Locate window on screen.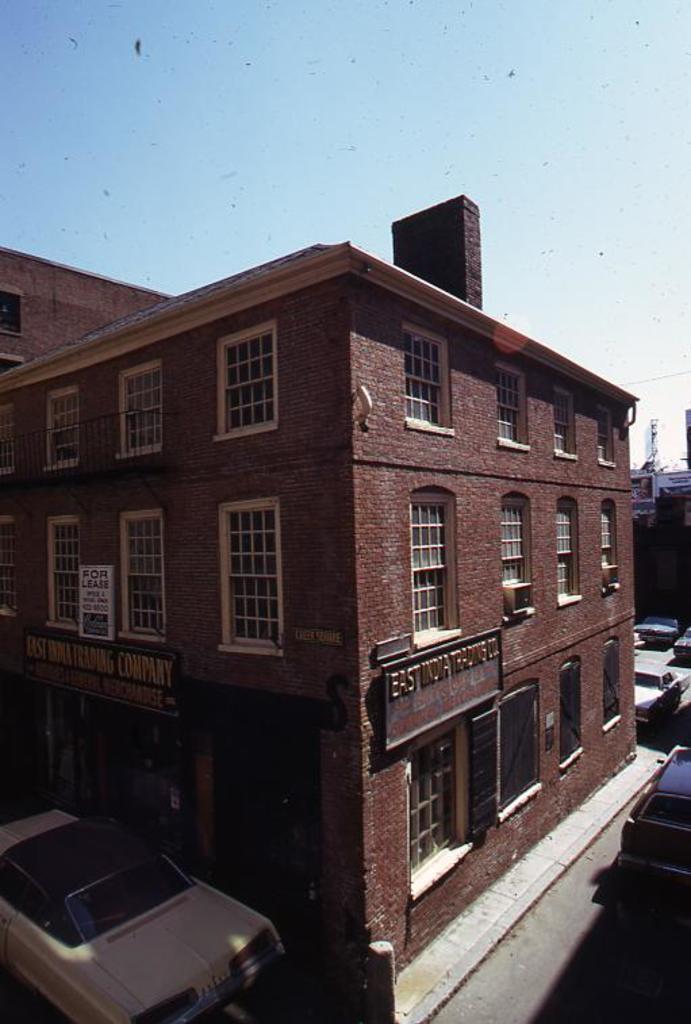
On screen at box(502, 676, 541, 822).
